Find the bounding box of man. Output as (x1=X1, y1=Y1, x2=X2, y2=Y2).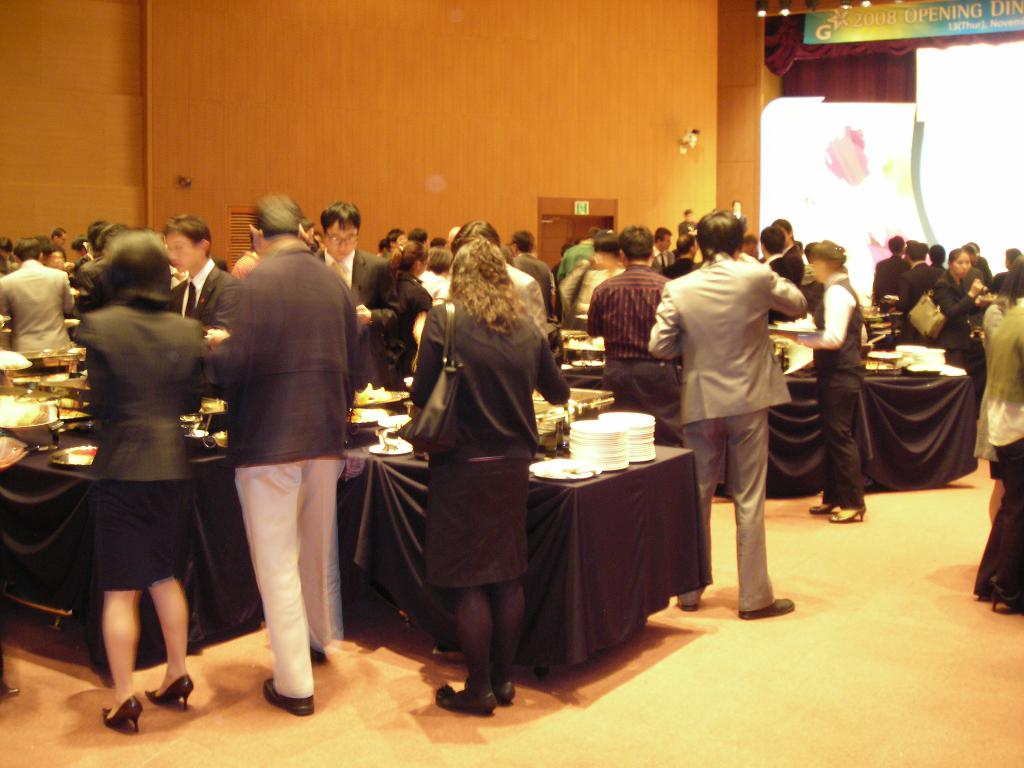
(x1=929, y1=248, x2=941, y2=275).
